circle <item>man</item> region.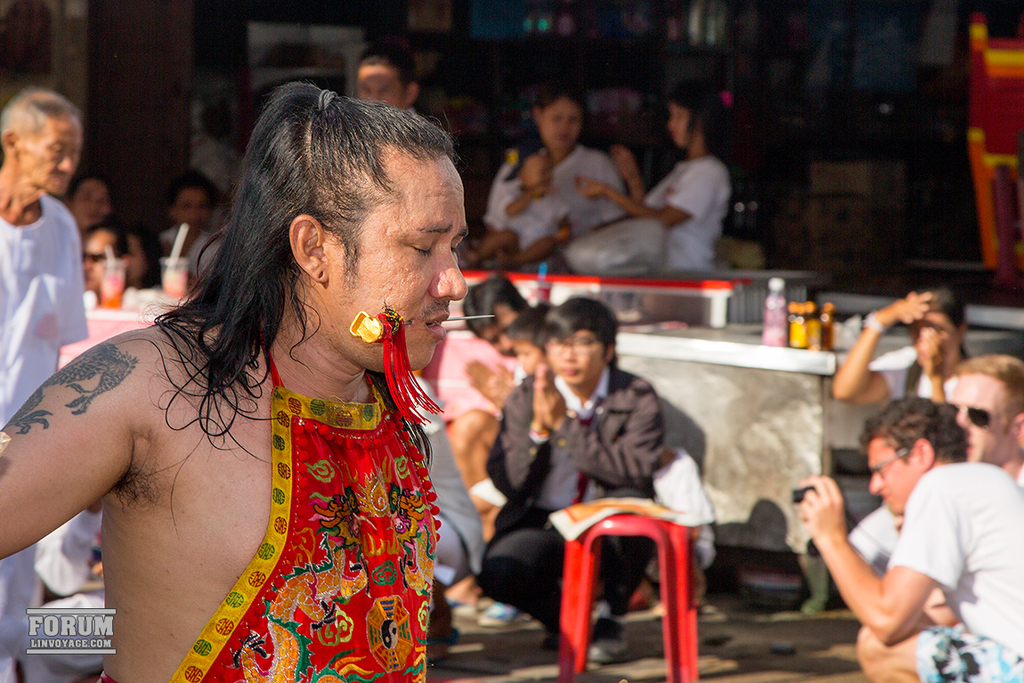
Region: Rect(834, 289, 972, 565).
